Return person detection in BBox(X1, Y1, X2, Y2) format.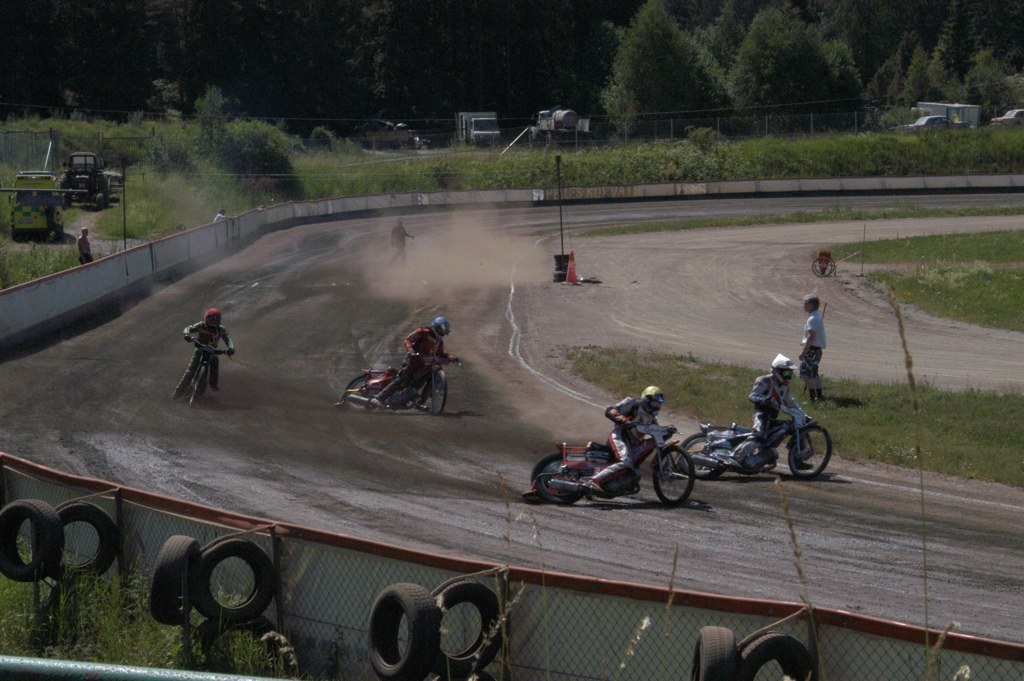
BBox(81, 220, 97, 261).
